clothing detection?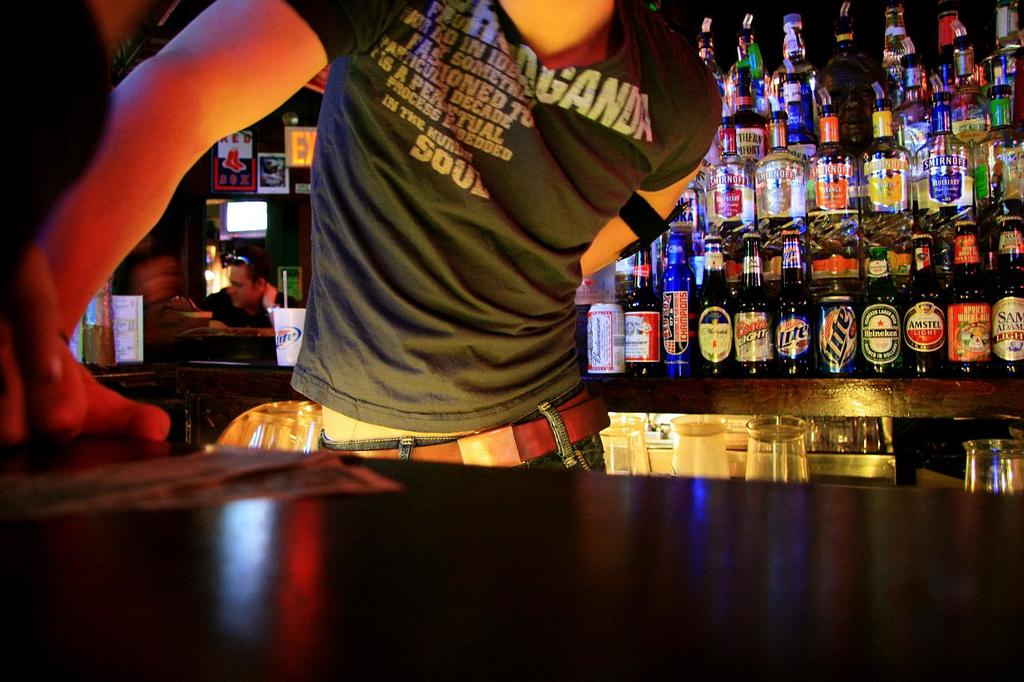
[110, 0, 193, 90]
